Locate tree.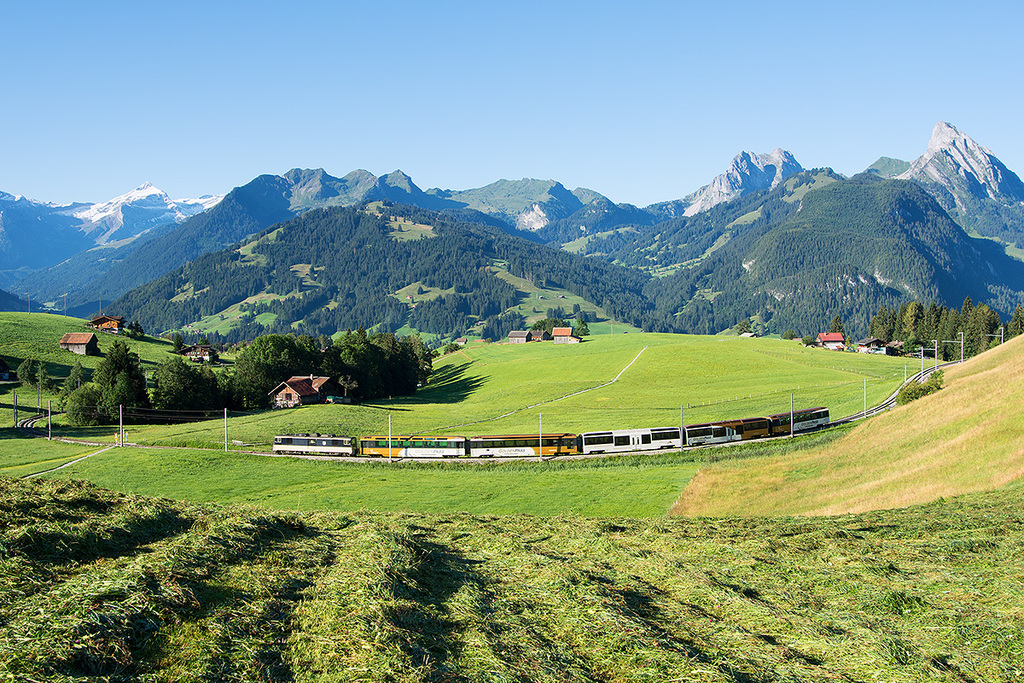
Bounding box: l=99, t=364, r=152, b=425.
